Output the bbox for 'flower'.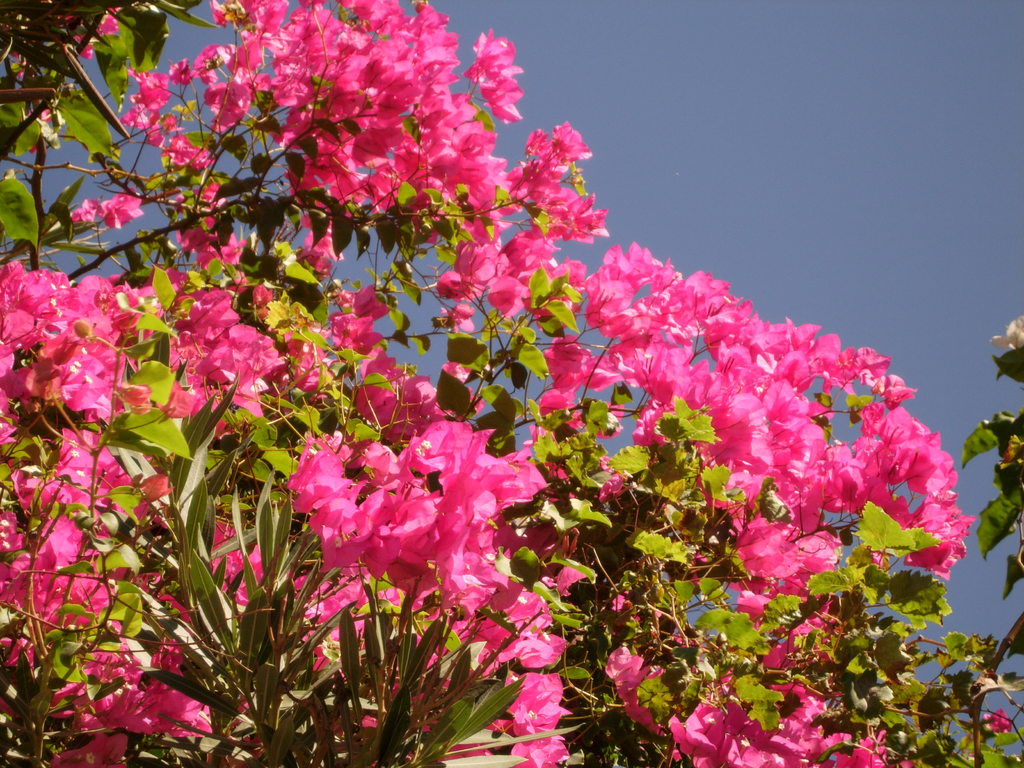
bbox(1002, 431, 1022, 461).
